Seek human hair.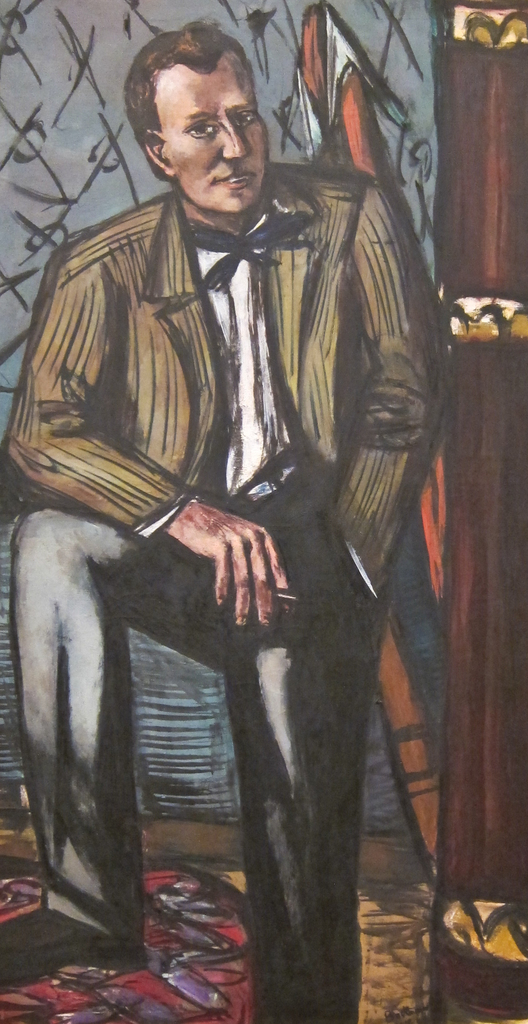
(127,16,263,166).
